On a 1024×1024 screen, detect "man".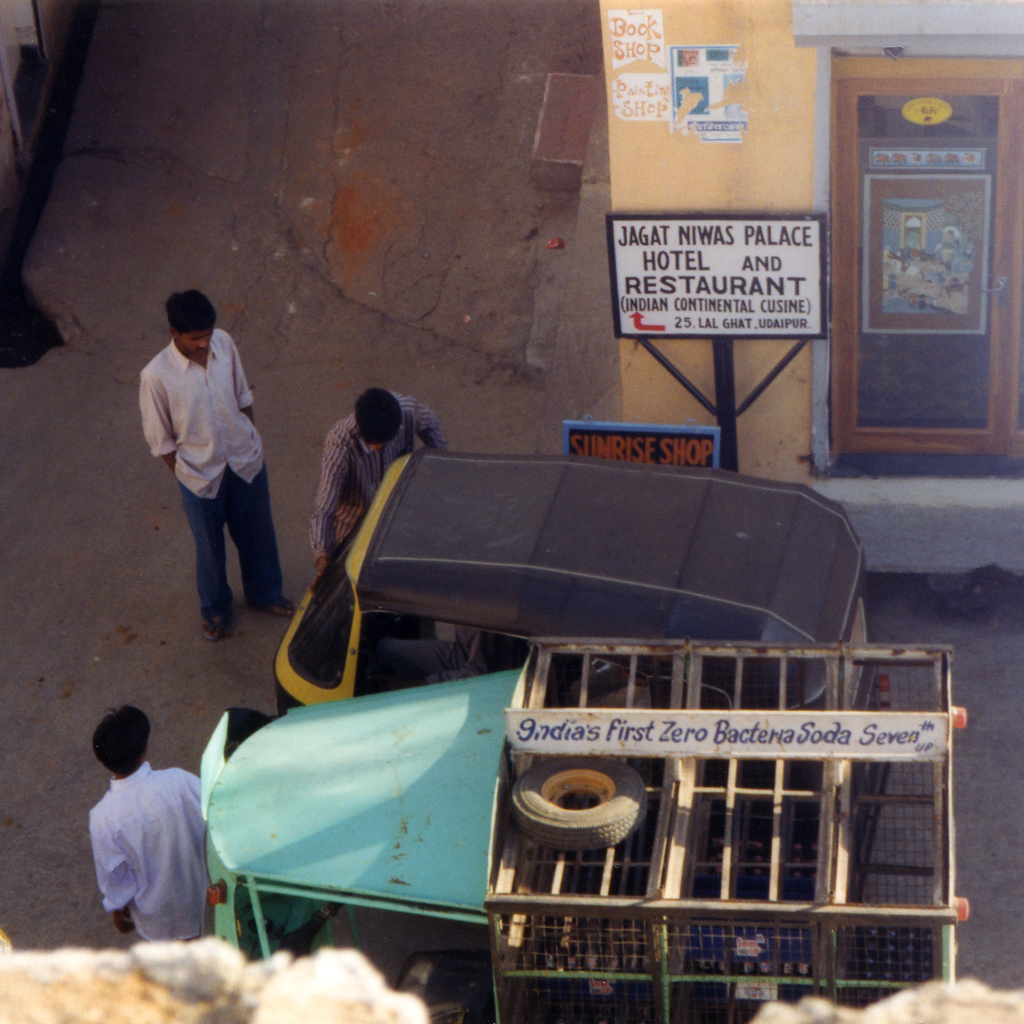
[307,376,450,588].
